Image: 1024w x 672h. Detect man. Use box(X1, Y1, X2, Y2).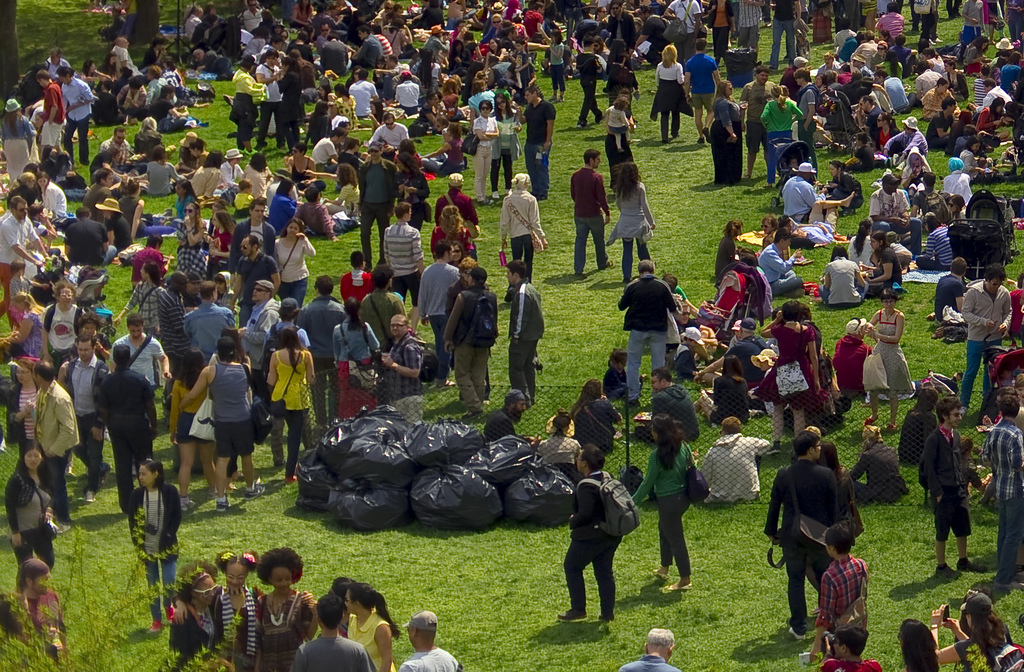
box(60, 65, 95, 166).
